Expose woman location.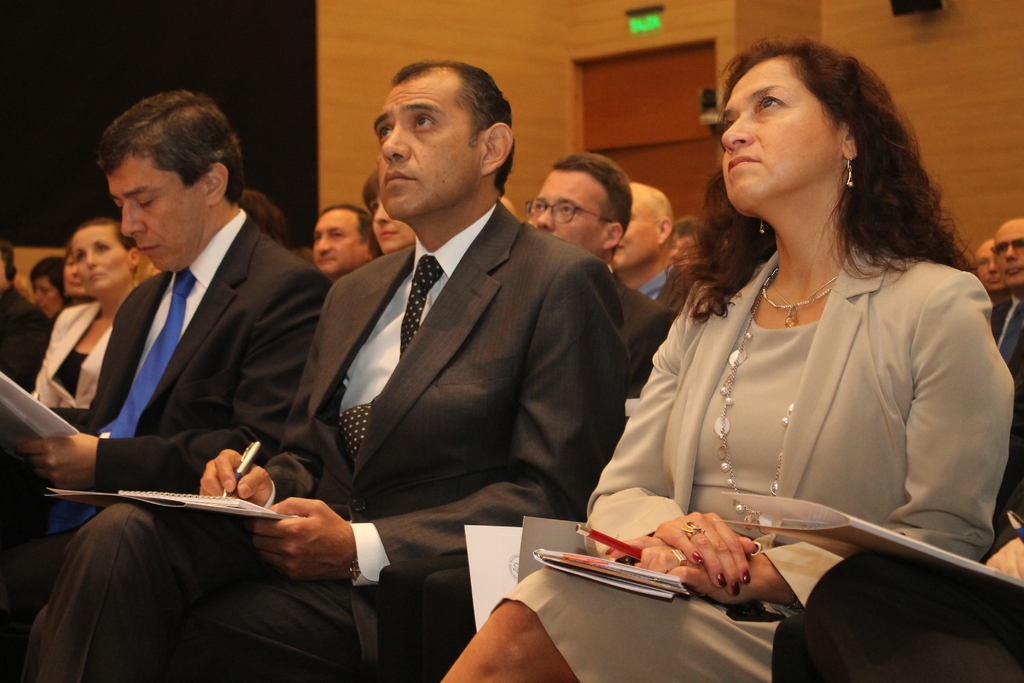
Exposed at x1=360 y1=172 x2=413 y2=252.
